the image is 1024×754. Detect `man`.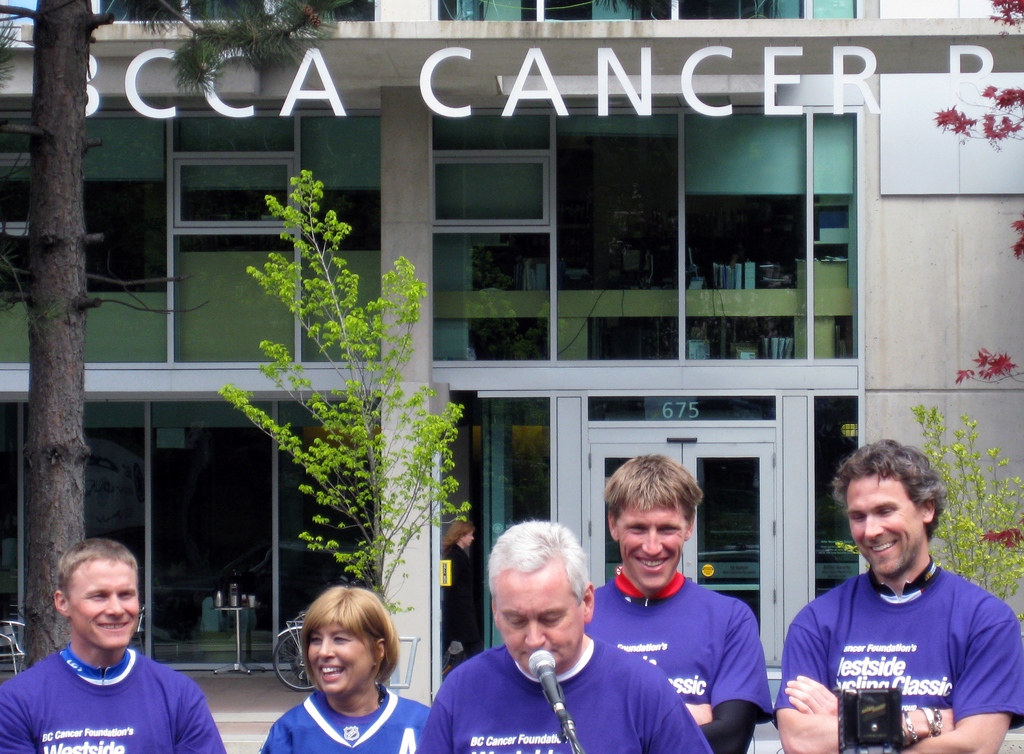
Detection: pyautogui.locateOnScreen(419, 518, 728, 753).
